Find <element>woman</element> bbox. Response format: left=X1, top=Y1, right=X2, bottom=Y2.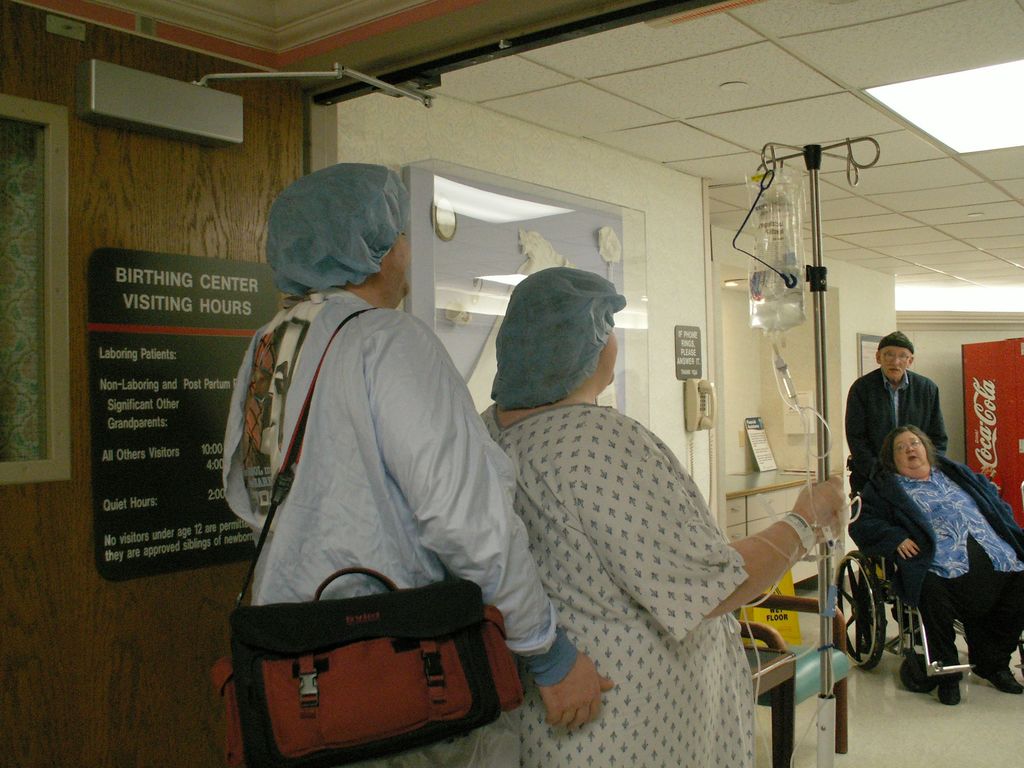
left=469, top=258, right=852, bottom=767.
